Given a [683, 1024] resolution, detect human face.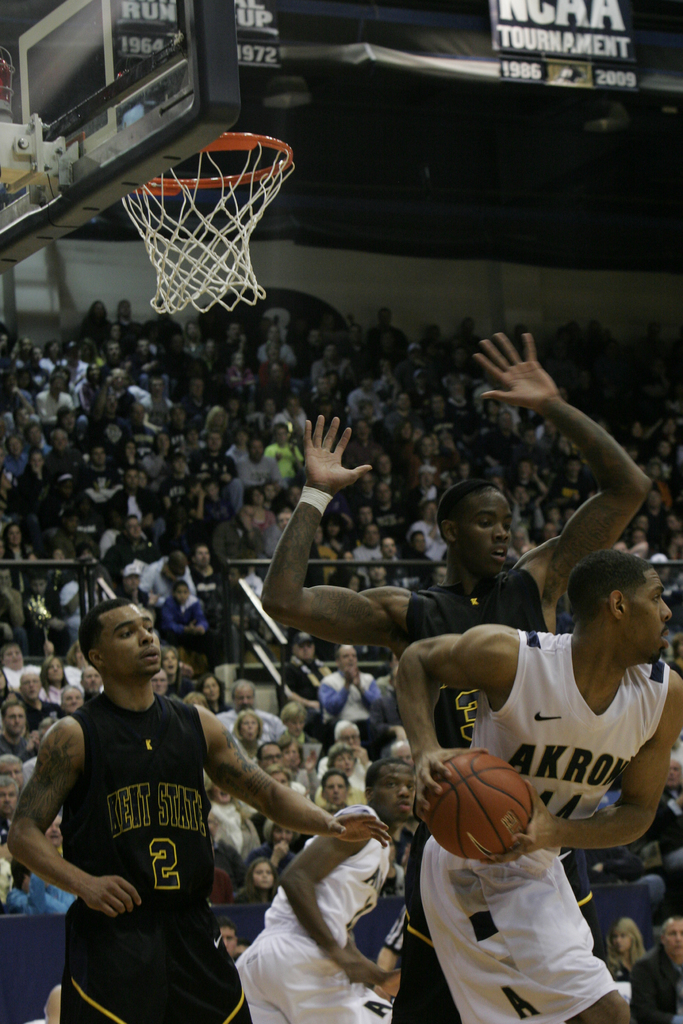
bbox(331, 748, 351, 774).
